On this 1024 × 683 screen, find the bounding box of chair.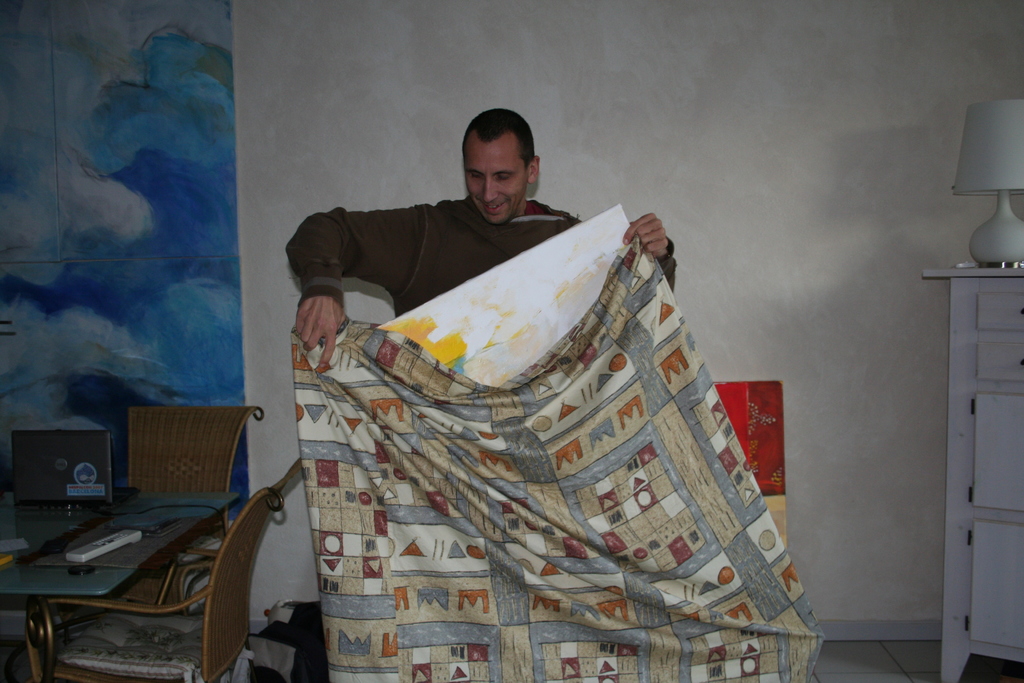
Bounding box: region(0, 424, 114, 682).
